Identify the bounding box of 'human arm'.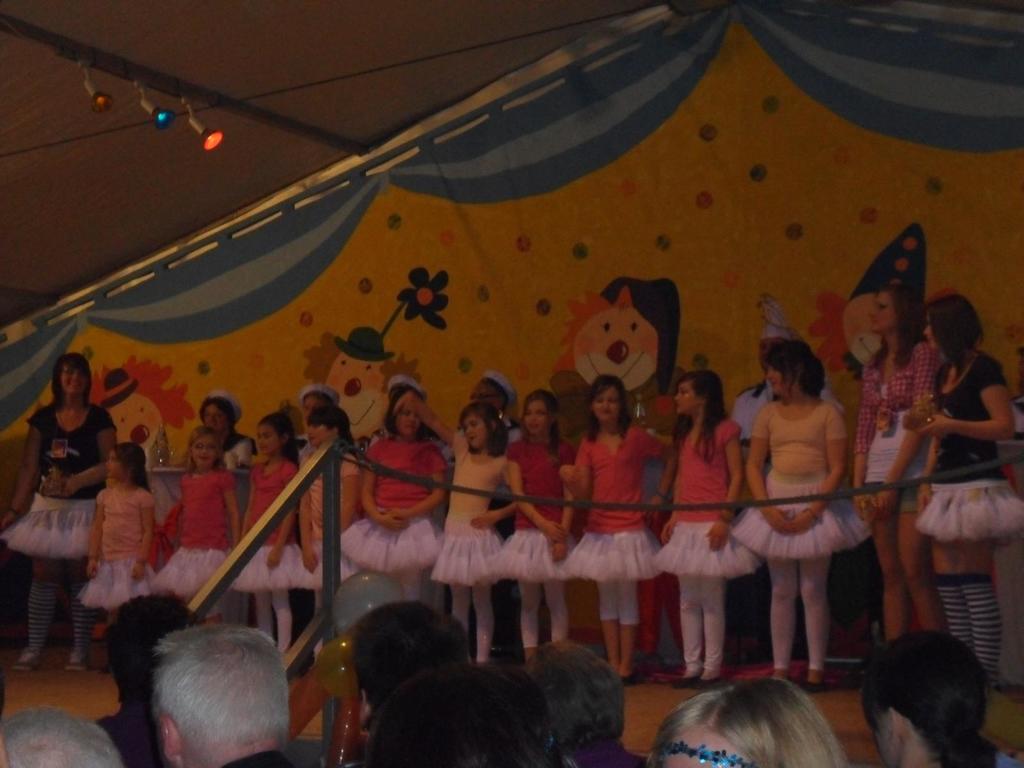
(left=468, top=499, right=512, bottom=529).
